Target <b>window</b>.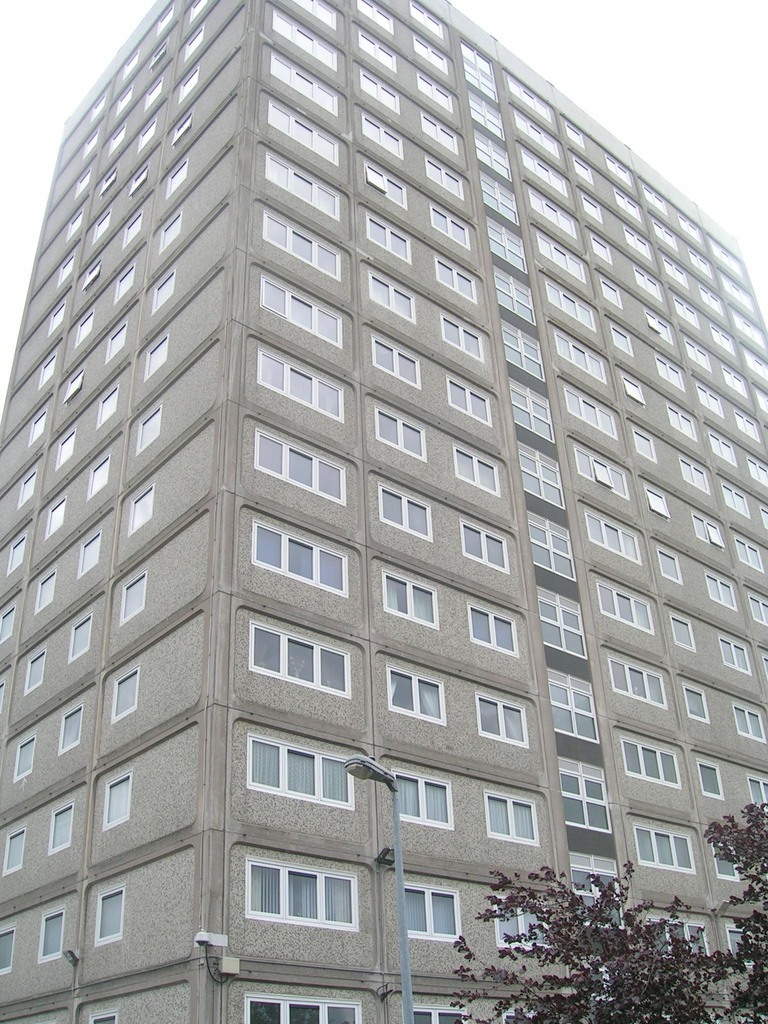
Target region: box=[358, 106, 405, 153].
